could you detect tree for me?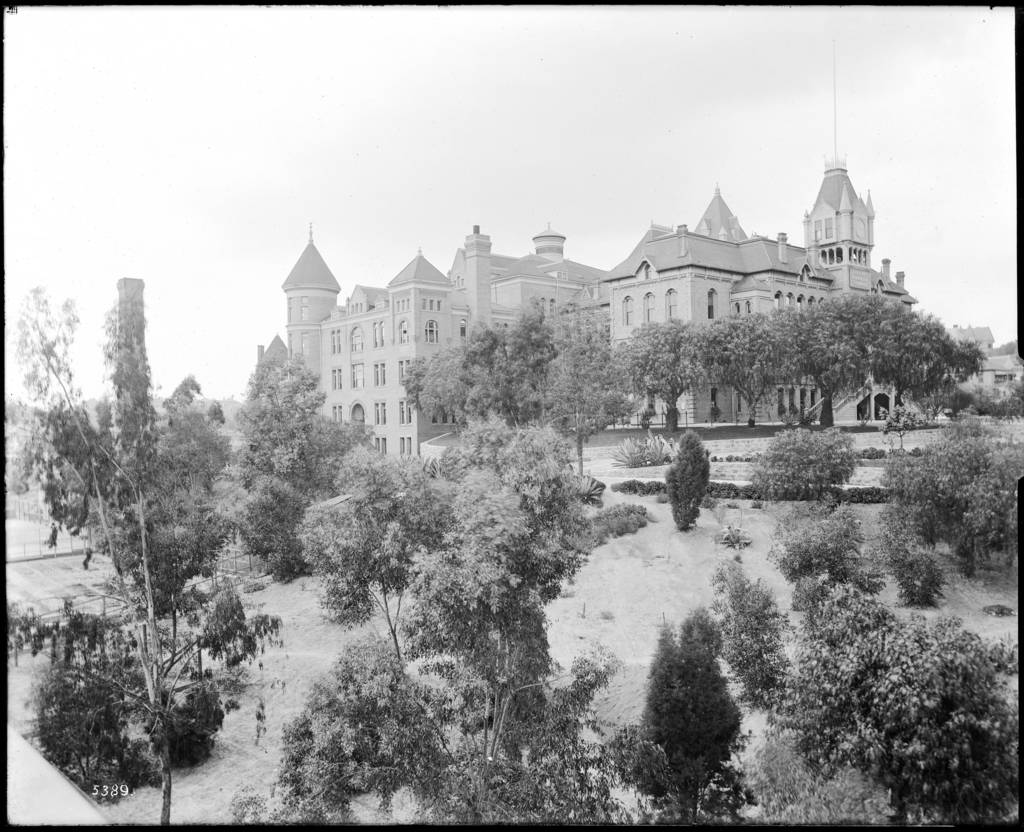
Detection result: 659, 428, 710, 530.
